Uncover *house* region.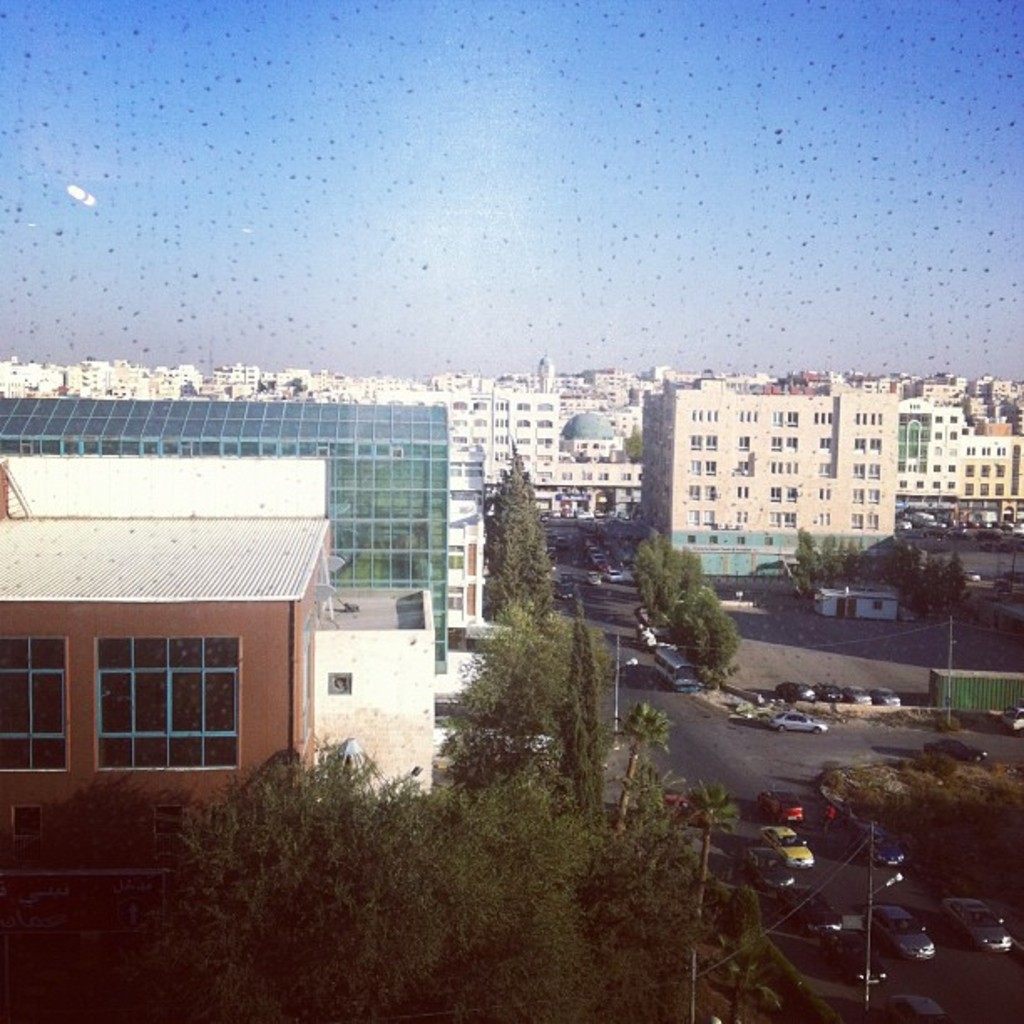
Uncovered: pyautogui.locateOnScreen(497, 413, 646, 530).
